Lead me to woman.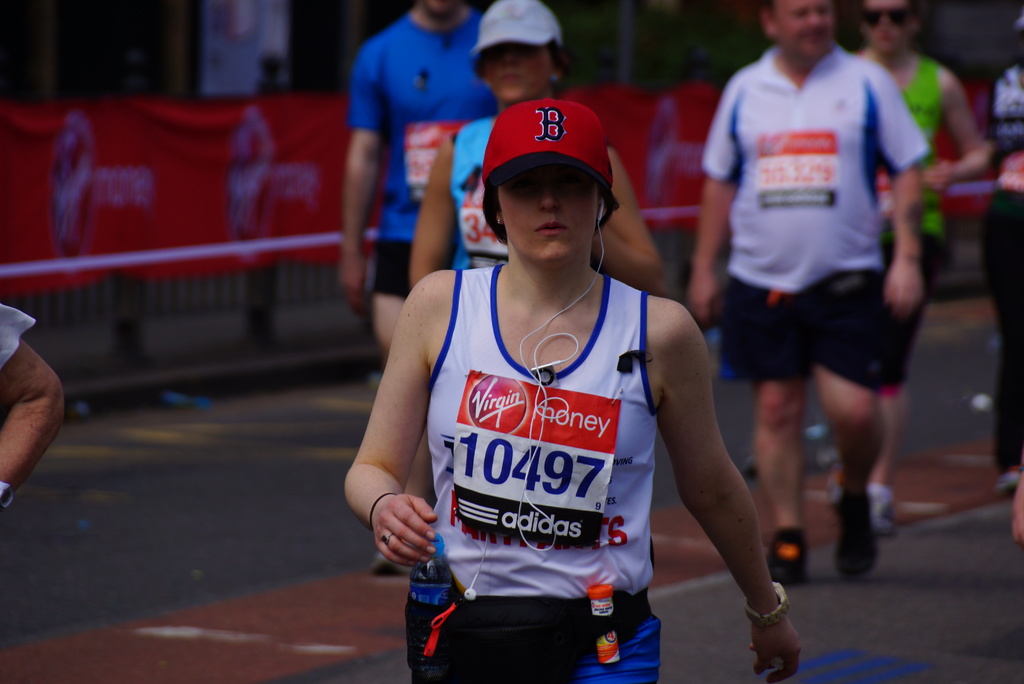
Lead to 342:90:791:661.
